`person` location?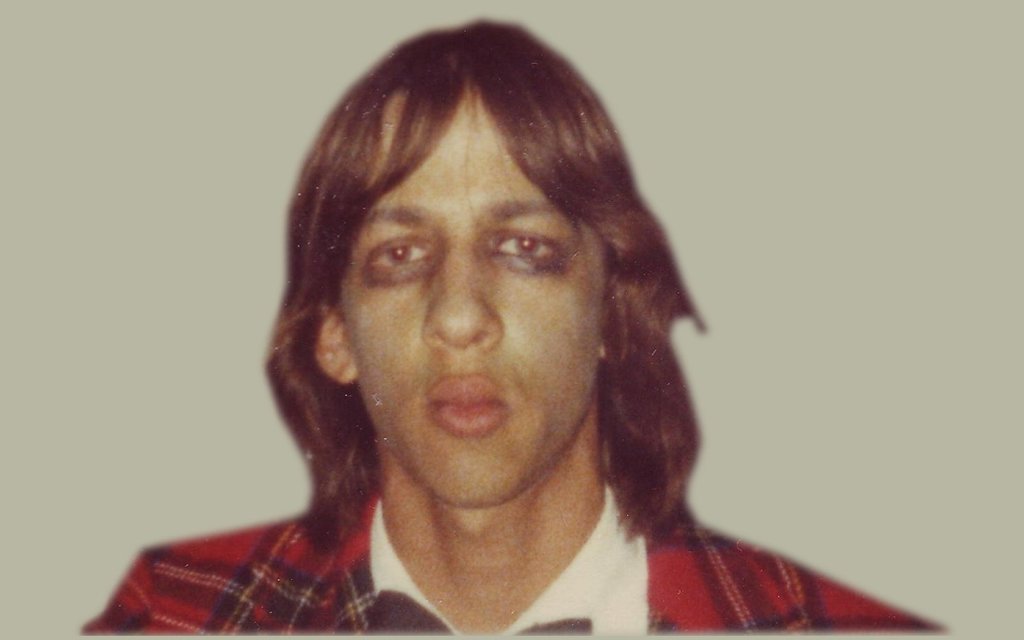
Rect(163, 24, 873, 639)
